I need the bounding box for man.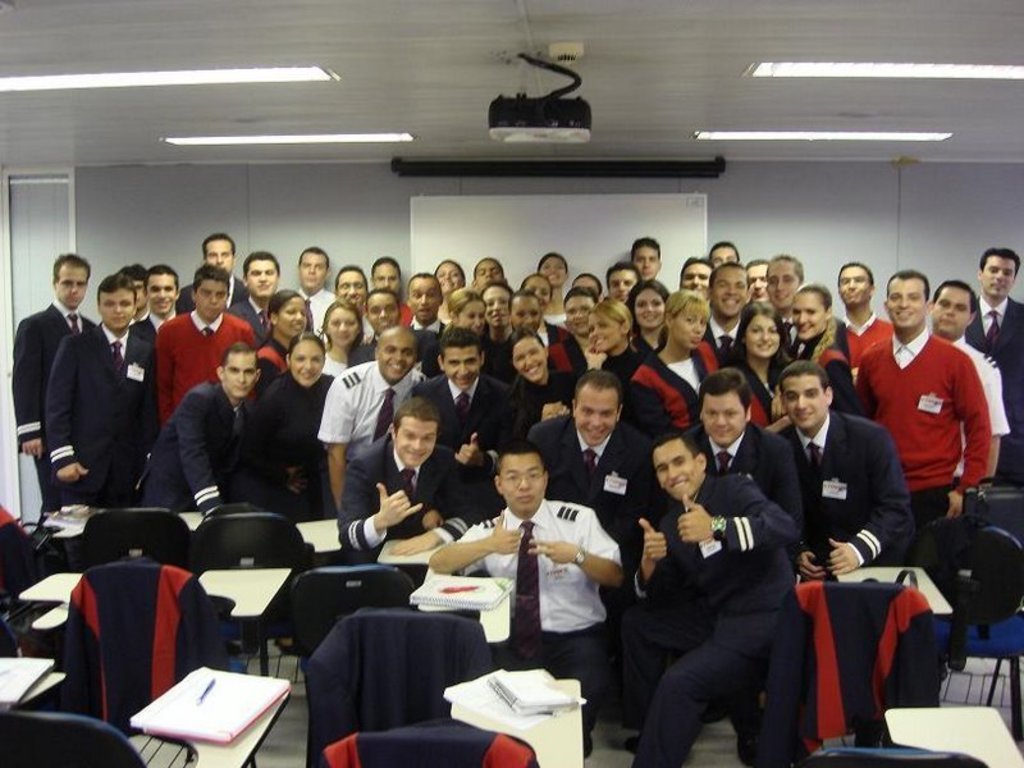
Here it is: [744, 253, 771, 308].
